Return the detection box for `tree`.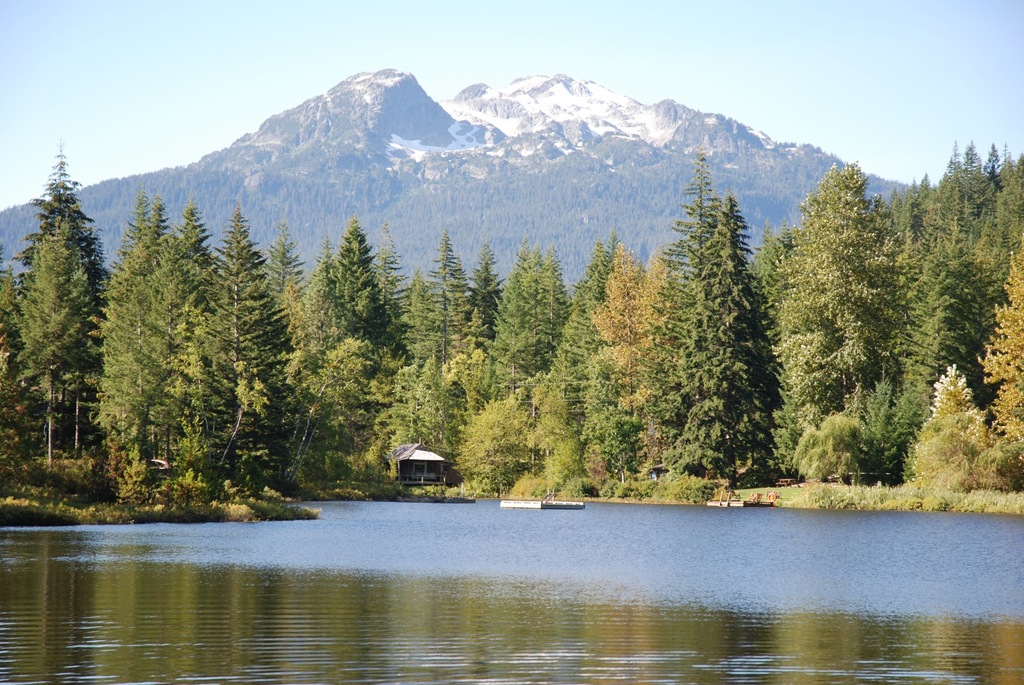
(170,205,239,505).
